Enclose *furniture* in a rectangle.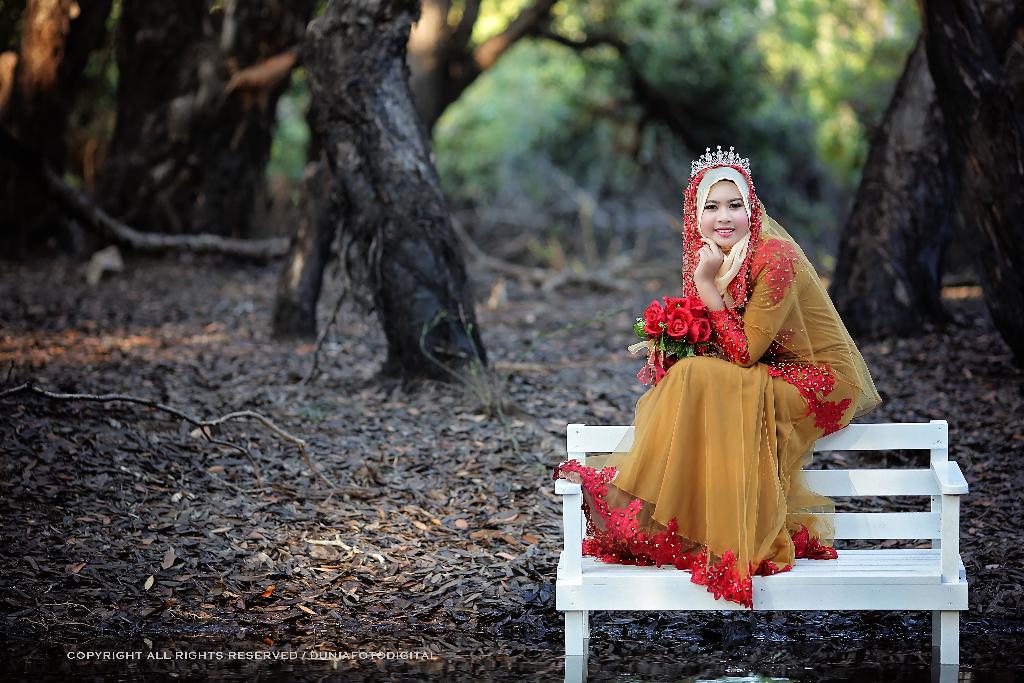
x1=554, y1=420, x2=968, y2=682.
